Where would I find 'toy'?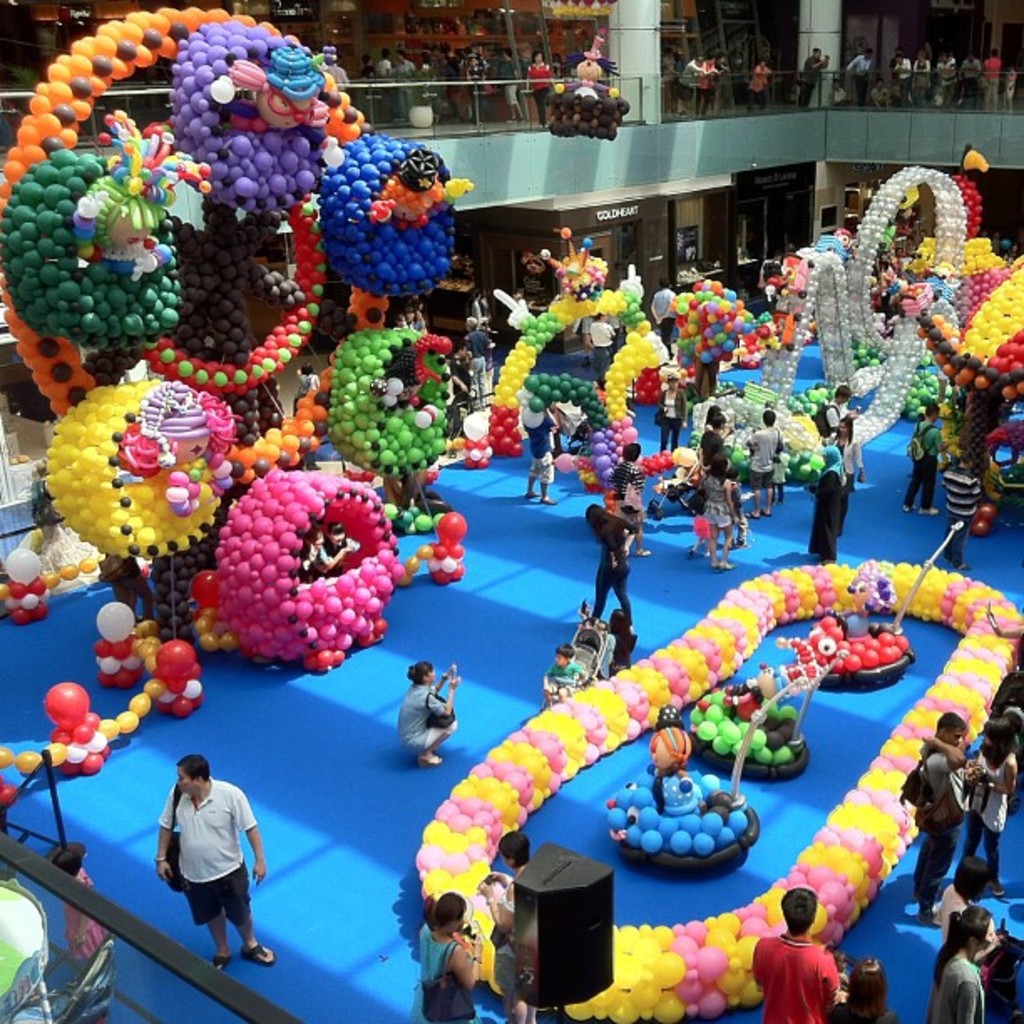
At (214,467,393,668).
